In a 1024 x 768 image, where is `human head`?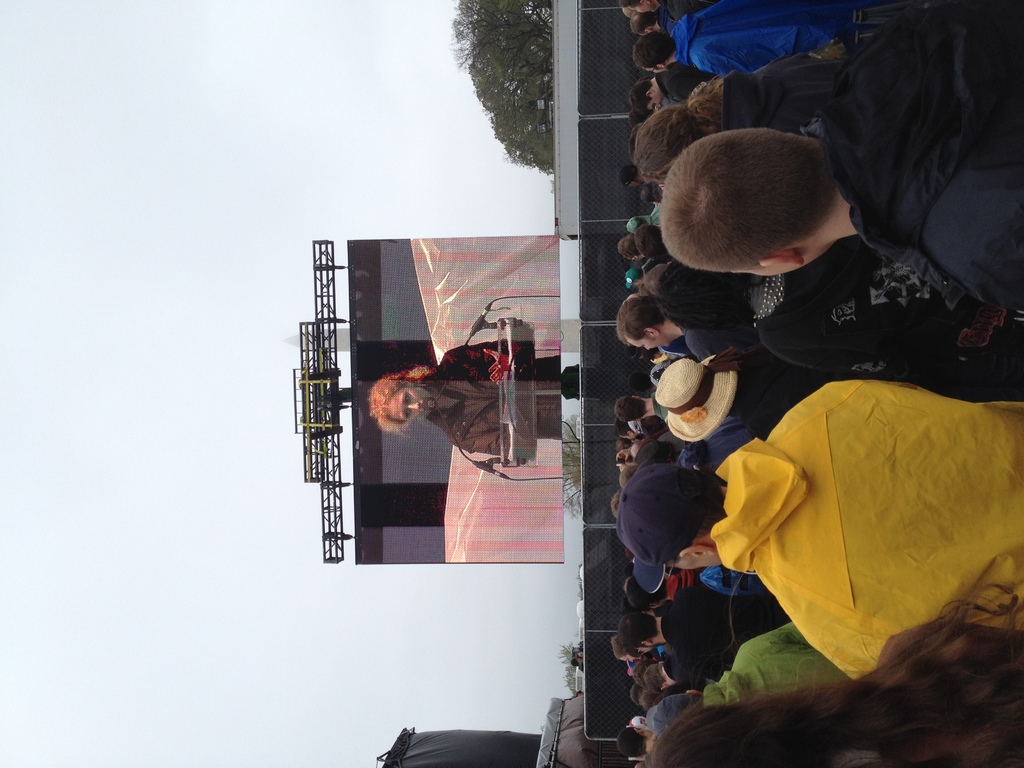
bbox(615, 397, 644, 423).
